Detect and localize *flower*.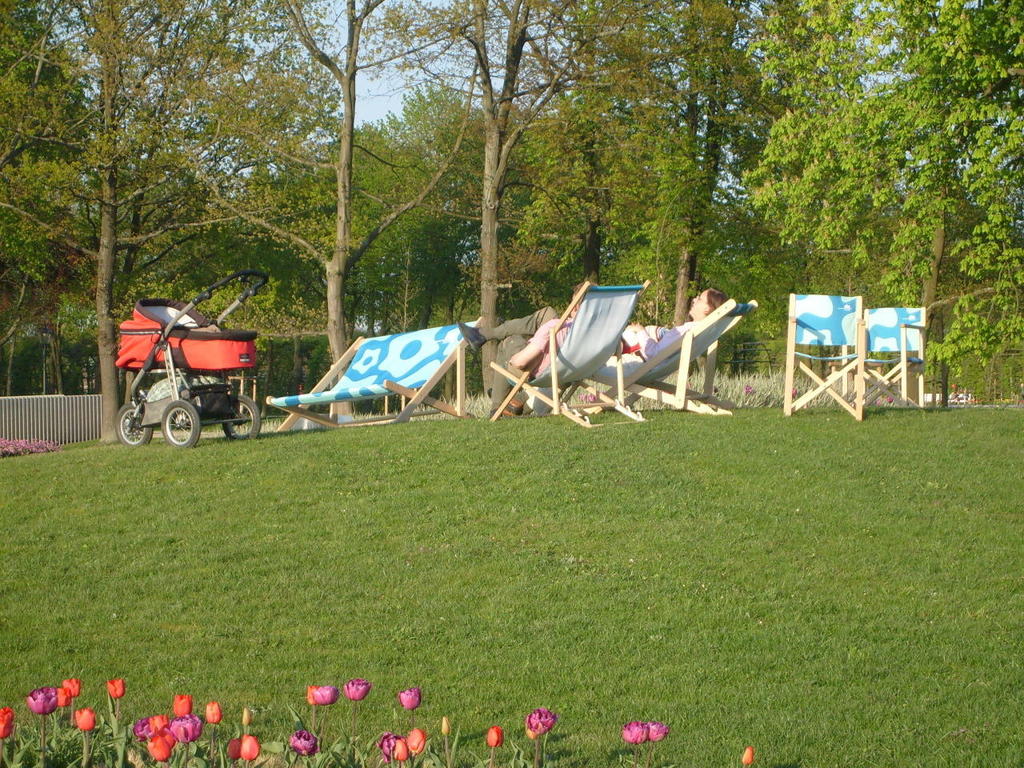
Localized at rect(305, 684, 317, 704).
